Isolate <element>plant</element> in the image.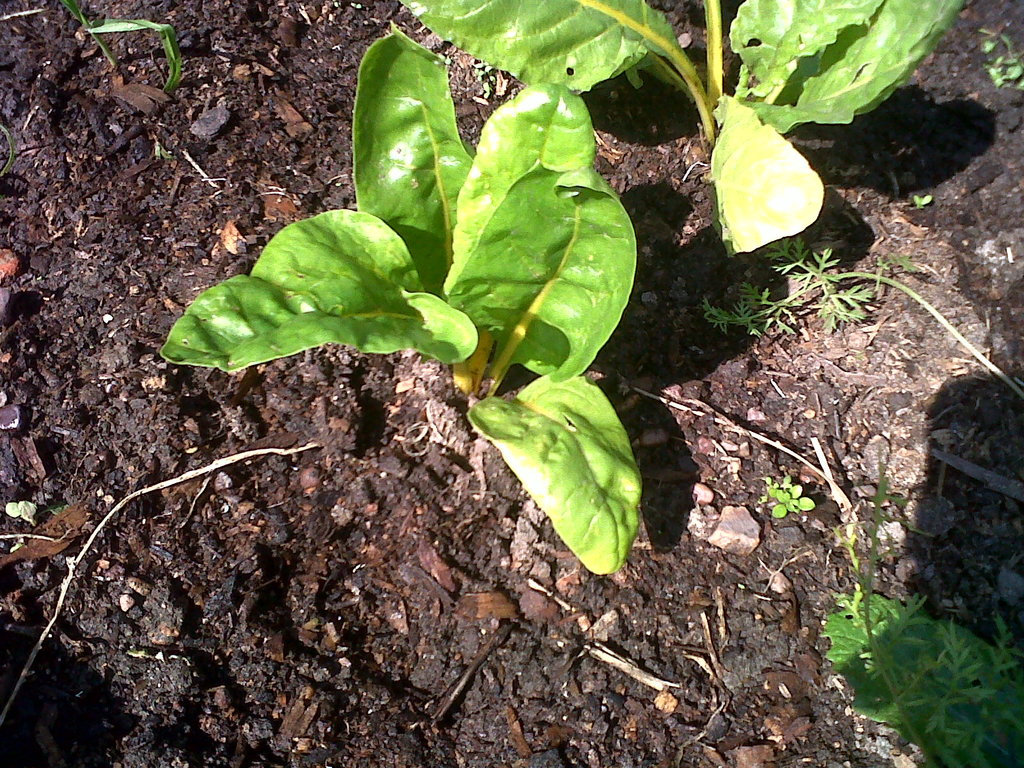
Isolated region: x1=349, y1=0, x2=367, y2=12.
